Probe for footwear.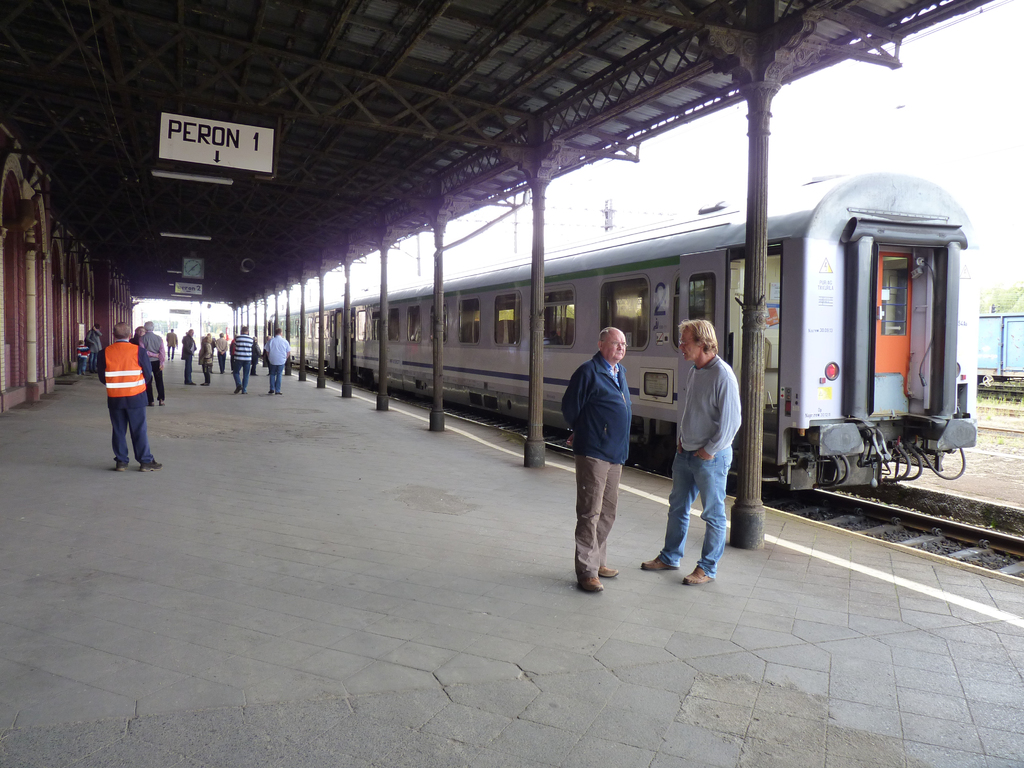
Probe result: l=639, t=553, r=678, b=574.
